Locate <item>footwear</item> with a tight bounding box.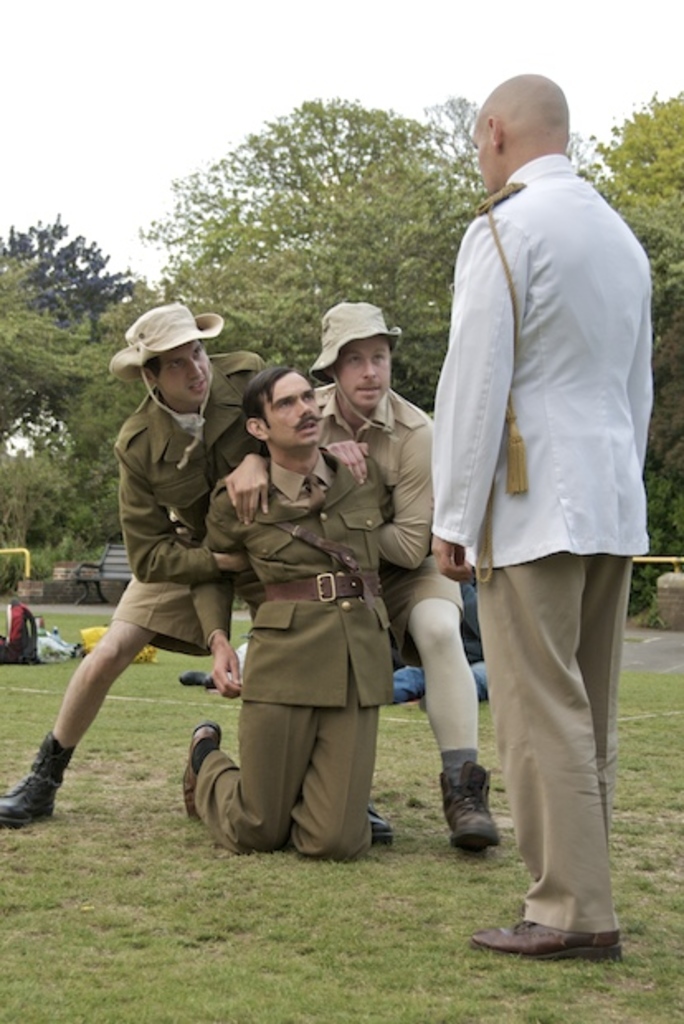
(left=178, top=718, right=221, bottom=818).
